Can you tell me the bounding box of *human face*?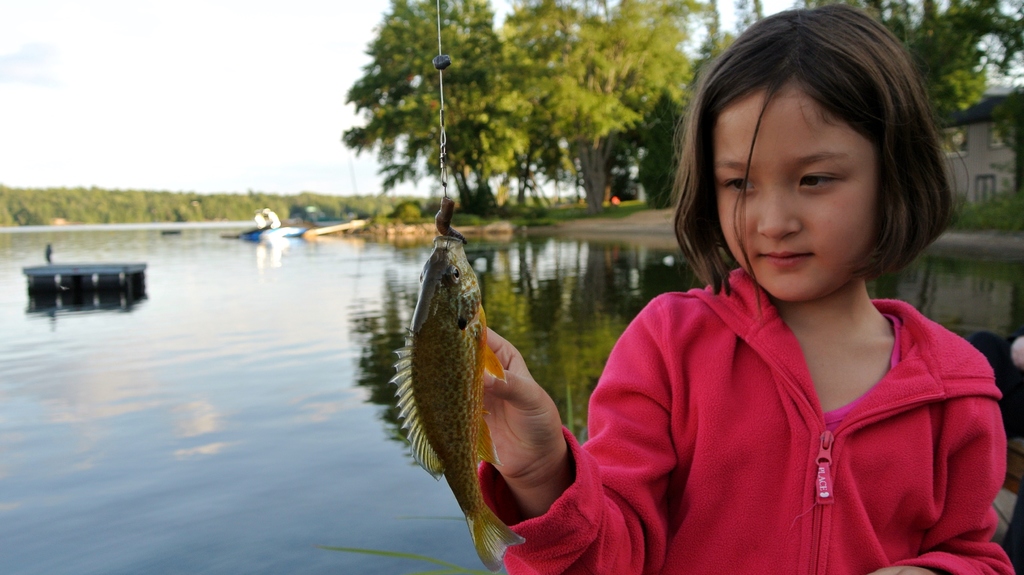
bbox(713, 75, 882, 313).
